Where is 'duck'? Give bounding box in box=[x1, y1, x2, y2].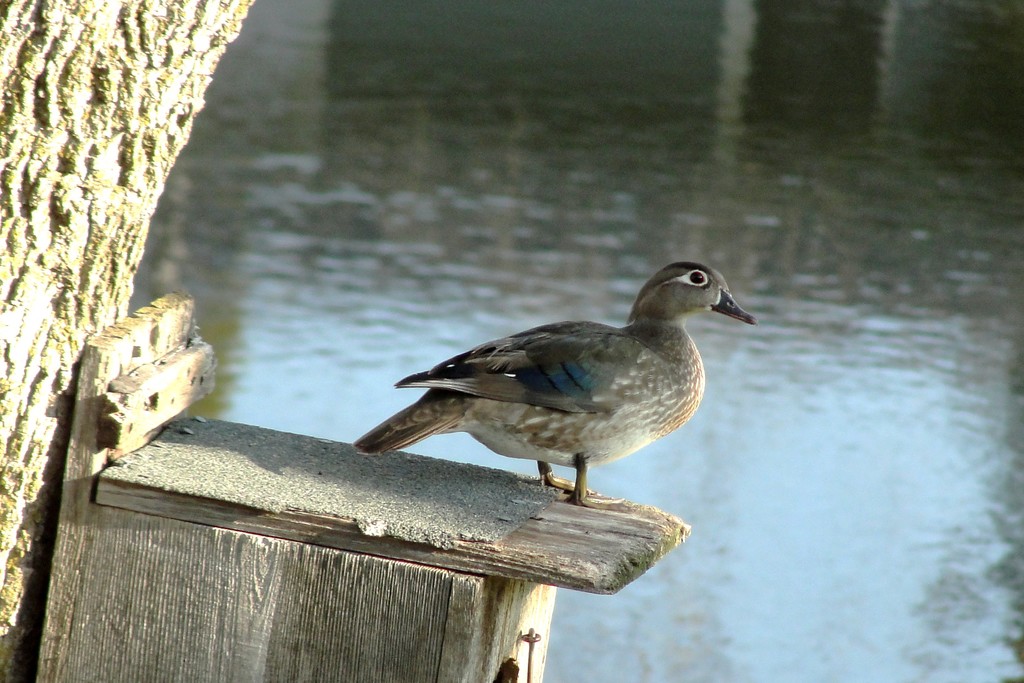
box=[395, 257, 750, 472].
